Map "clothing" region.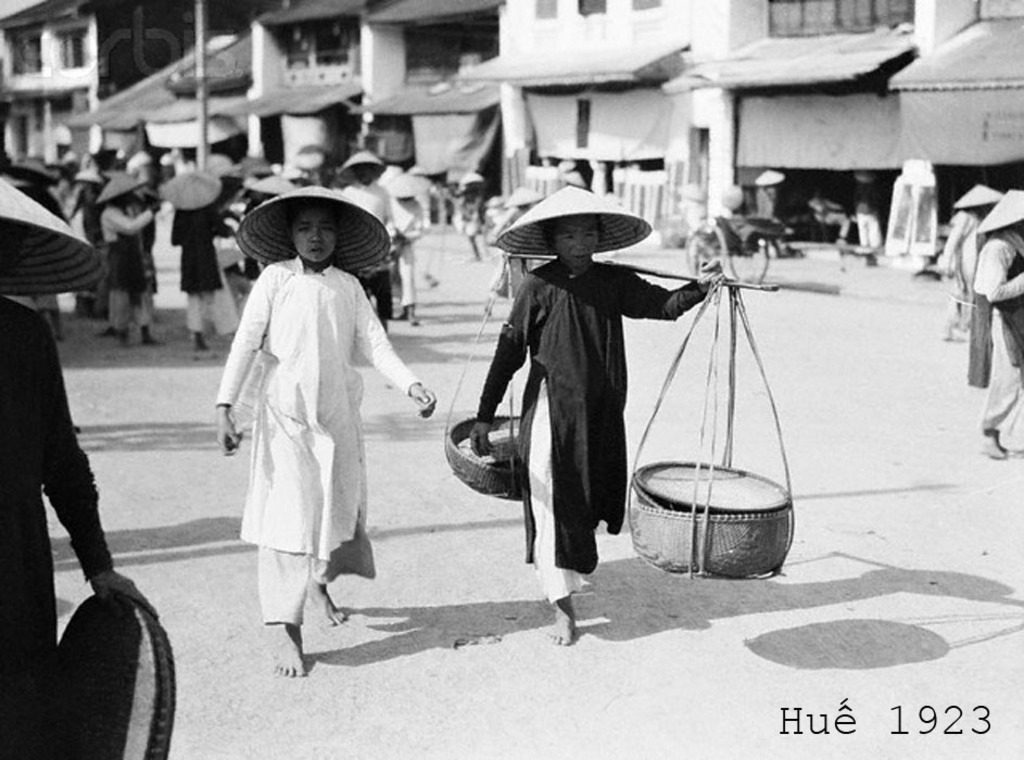
Mapped to pyautogui.locateOnScreen(968, 227, 1023, 440).
